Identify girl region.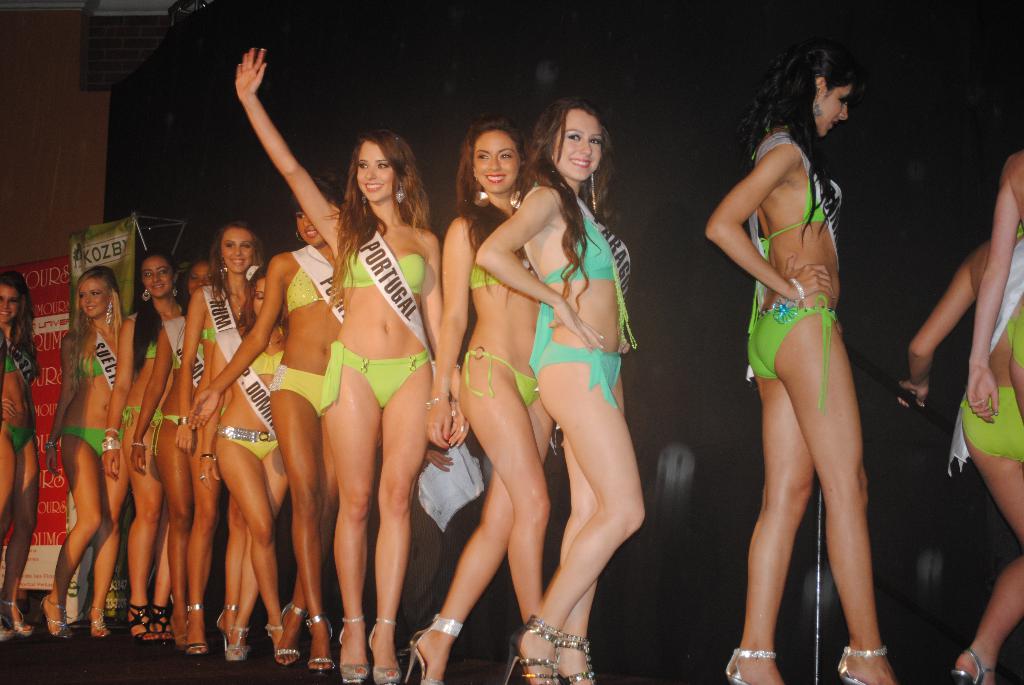
Region: BBox(0, 271, 36, 638).
